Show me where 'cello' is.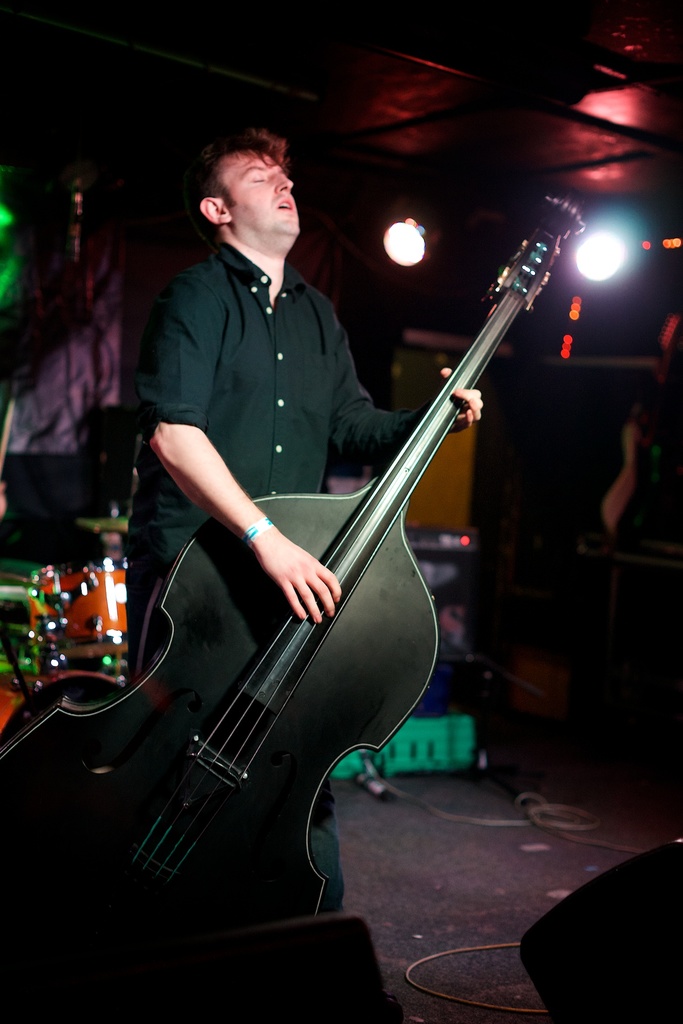
'cello' is at bbox(0, 193, 584, 1023).
